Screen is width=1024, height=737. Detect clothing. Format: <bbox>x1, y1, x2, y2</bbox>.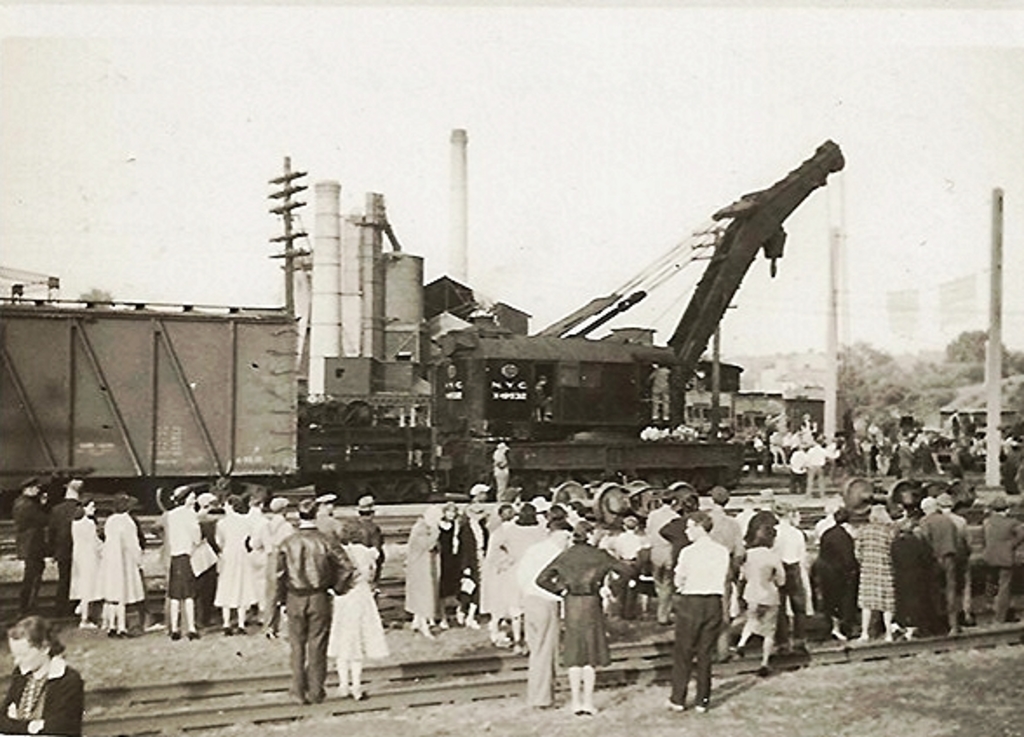
<bbox>427, 519, 451, 592</bbox>.
